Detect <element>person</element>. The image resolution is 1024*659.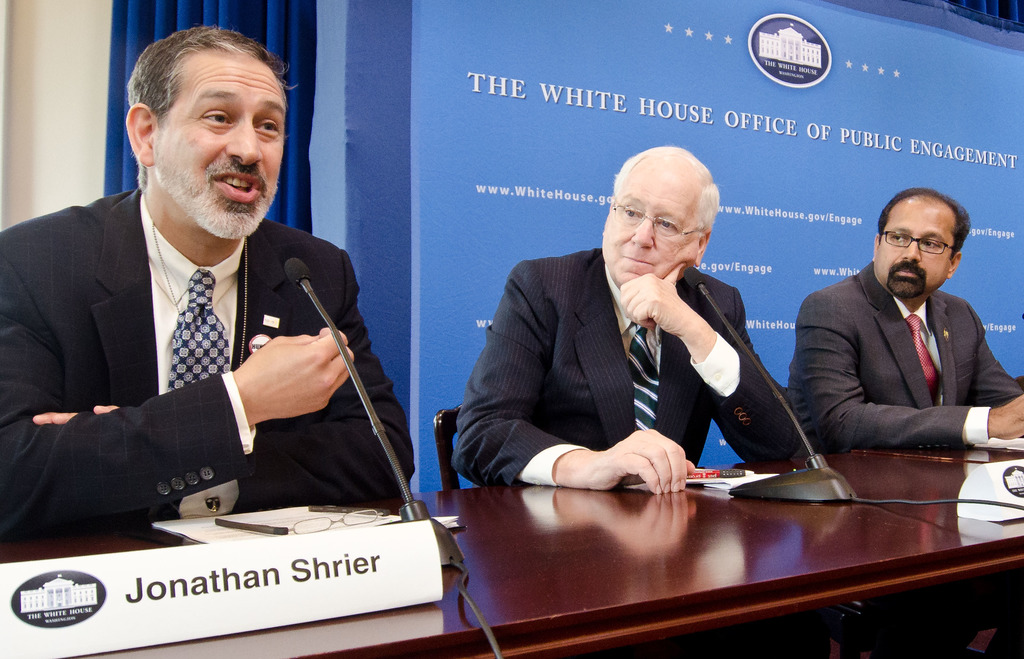
x1=483, y1=134, x2=801, y2=521.
